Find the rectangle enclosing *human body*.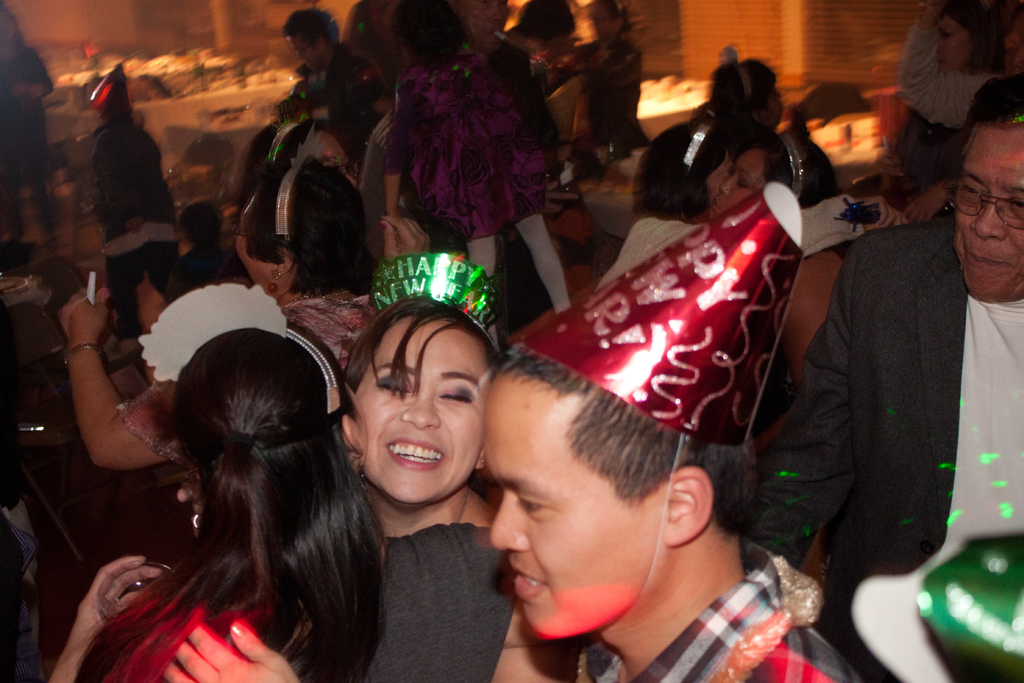
[755, 72, 1023, 682].
